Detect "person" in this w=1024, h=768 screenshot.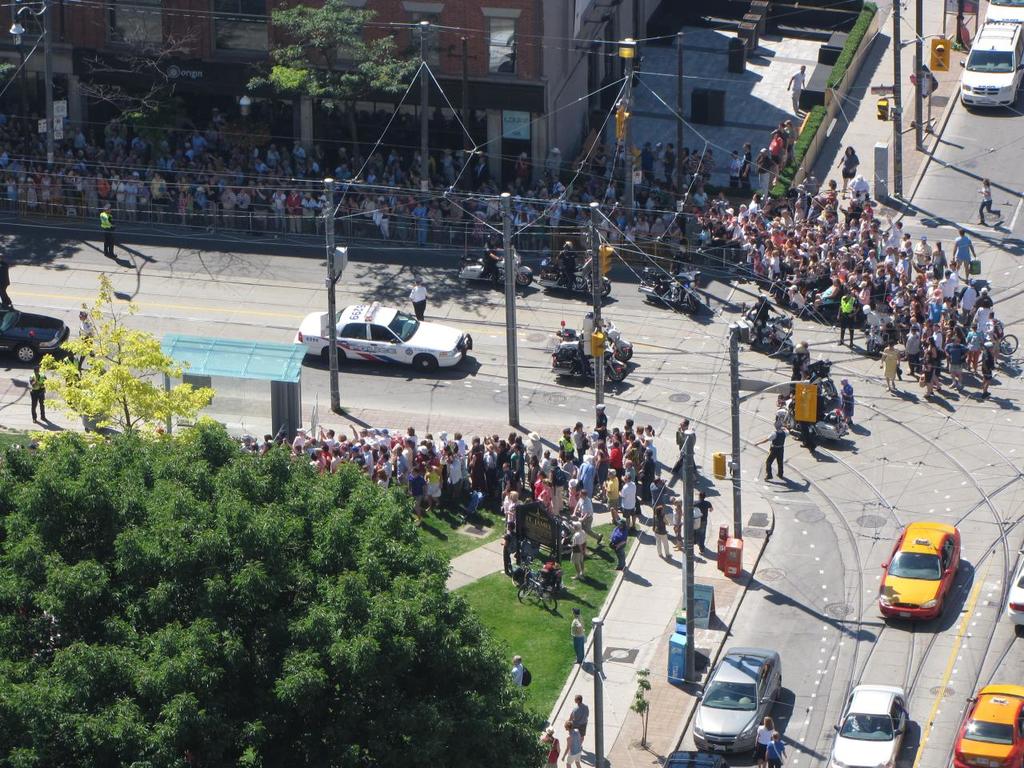
Detection: 754/422/788/480.
